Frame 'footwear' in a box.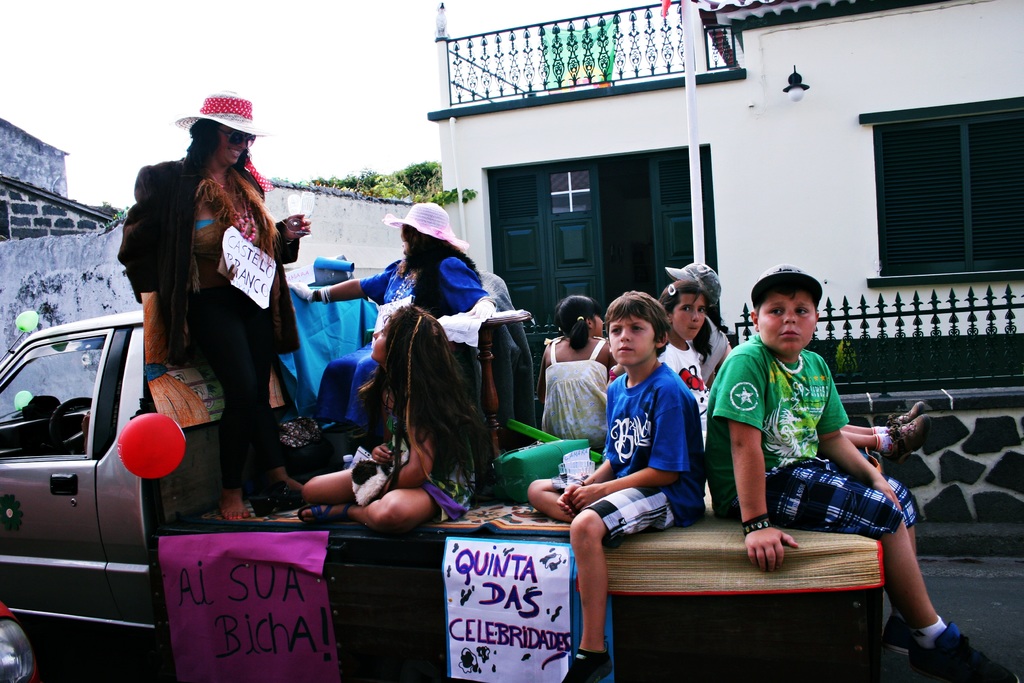
557:648:614:682.
